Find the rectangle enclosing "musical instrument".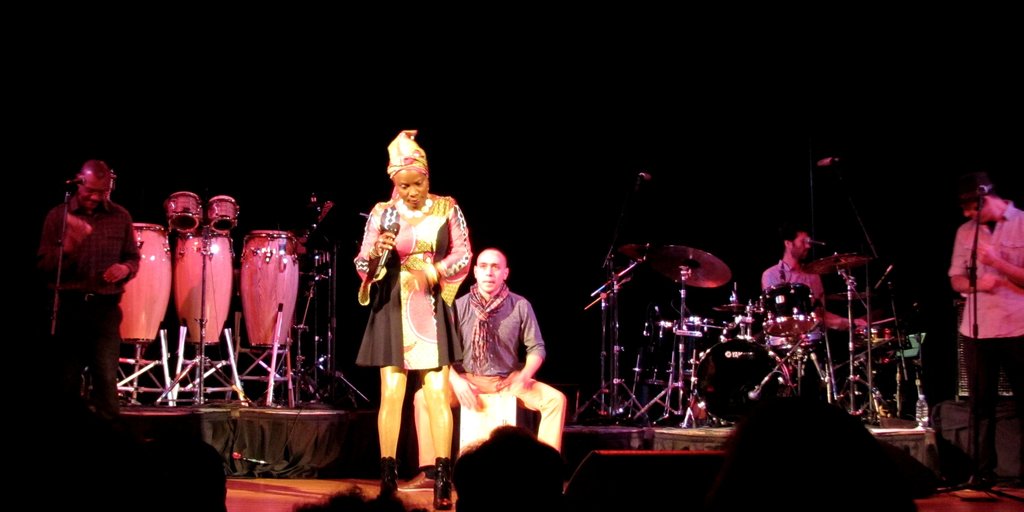
(x1=204, y1=193, x2=243, y2=236).
